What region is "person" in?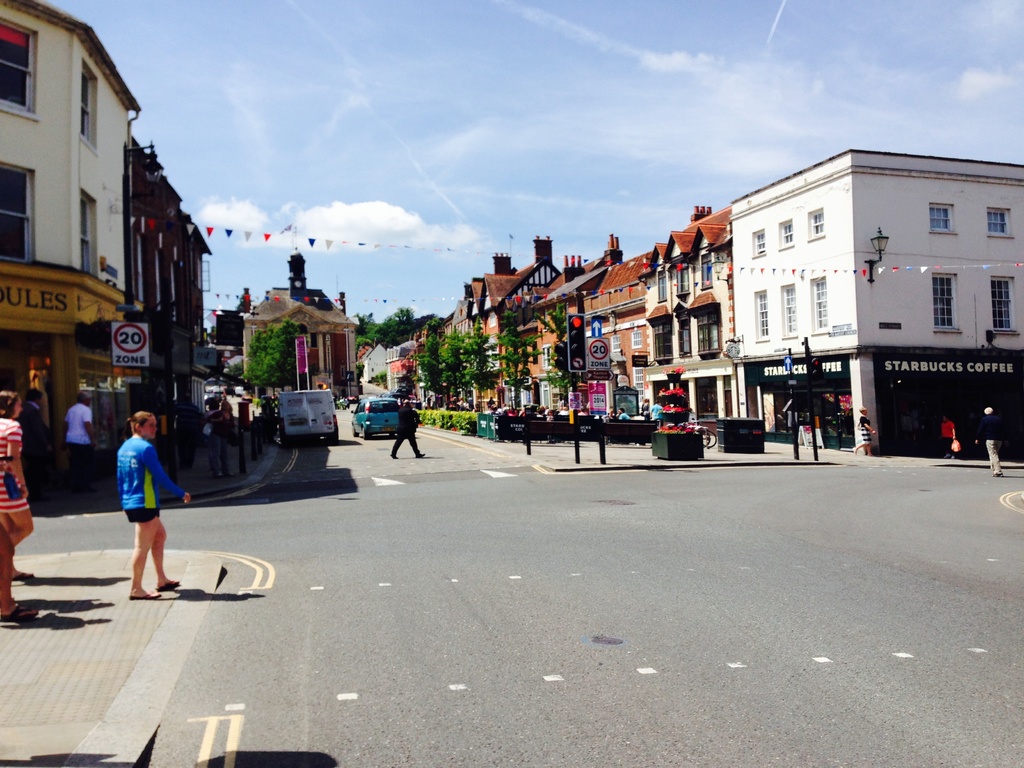
left=639, top=393, right=648, bottom=418.
